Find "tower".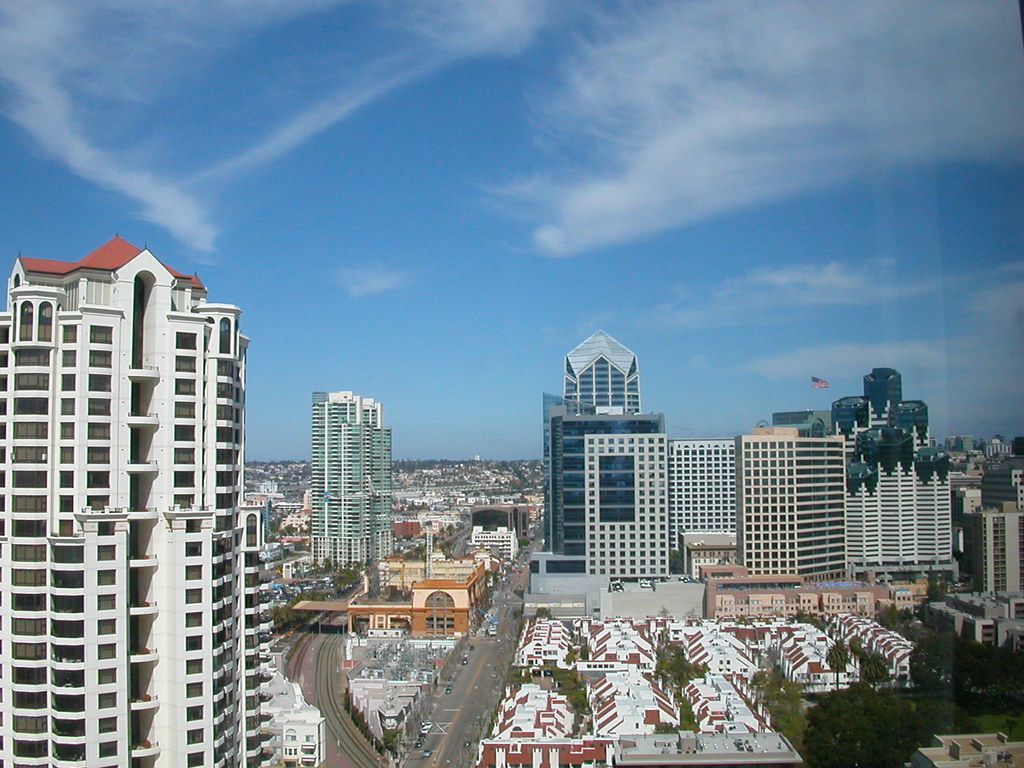
crop(970, 474, 1023, 650).
